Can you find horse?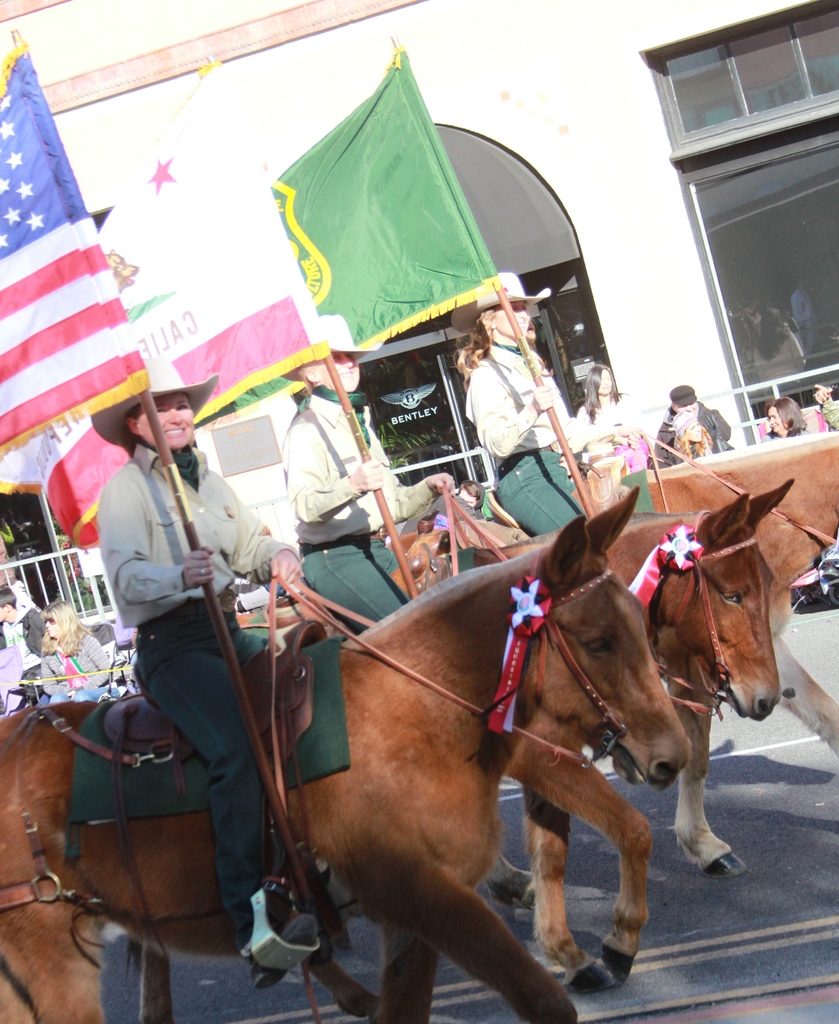
Yes, bounding box: 393 466 838 908.
